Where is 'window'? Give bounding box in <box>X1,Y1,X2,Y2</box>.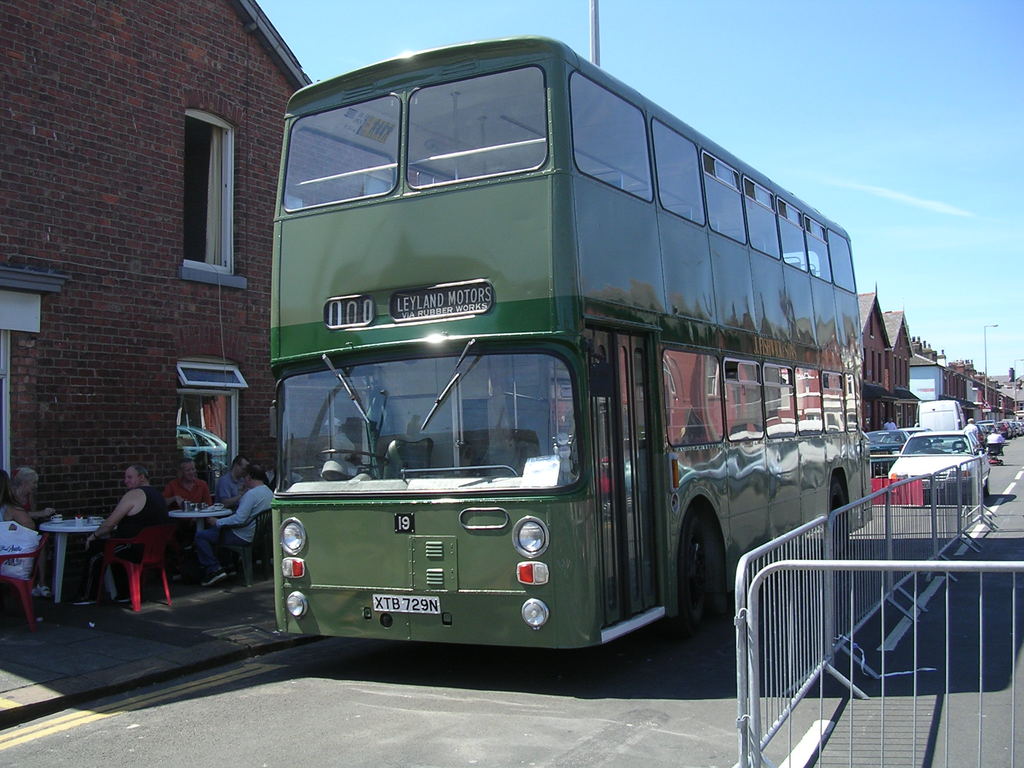
<box>827,228,858,295</box>.
